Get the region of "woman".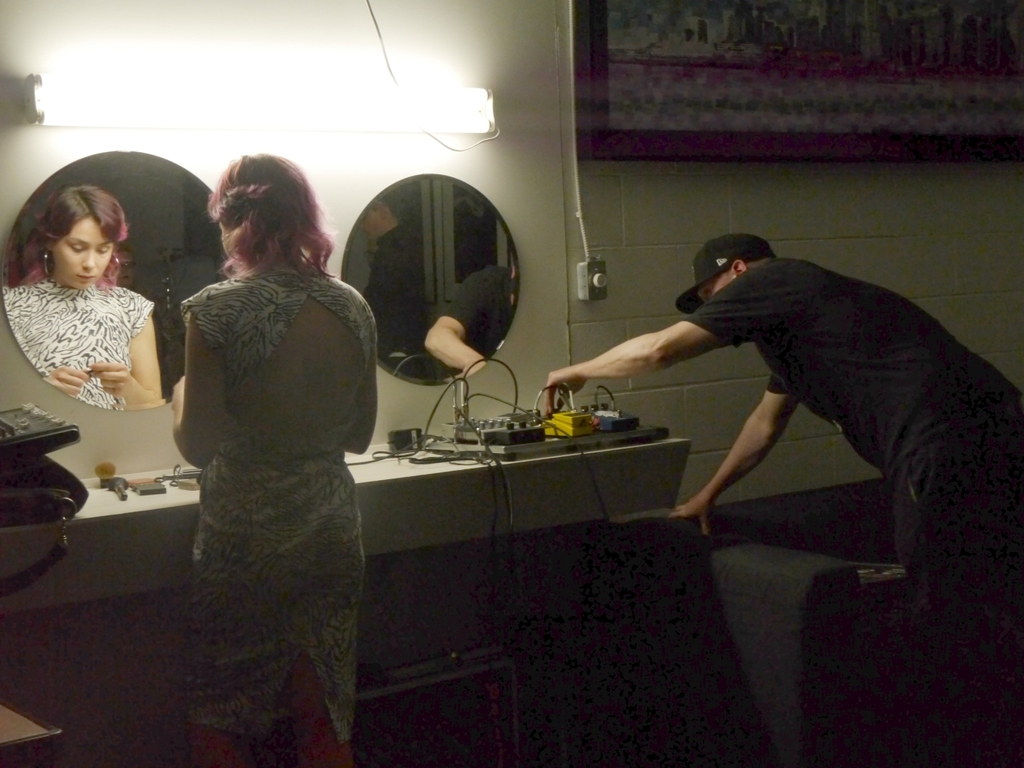
5/154/169/441.
